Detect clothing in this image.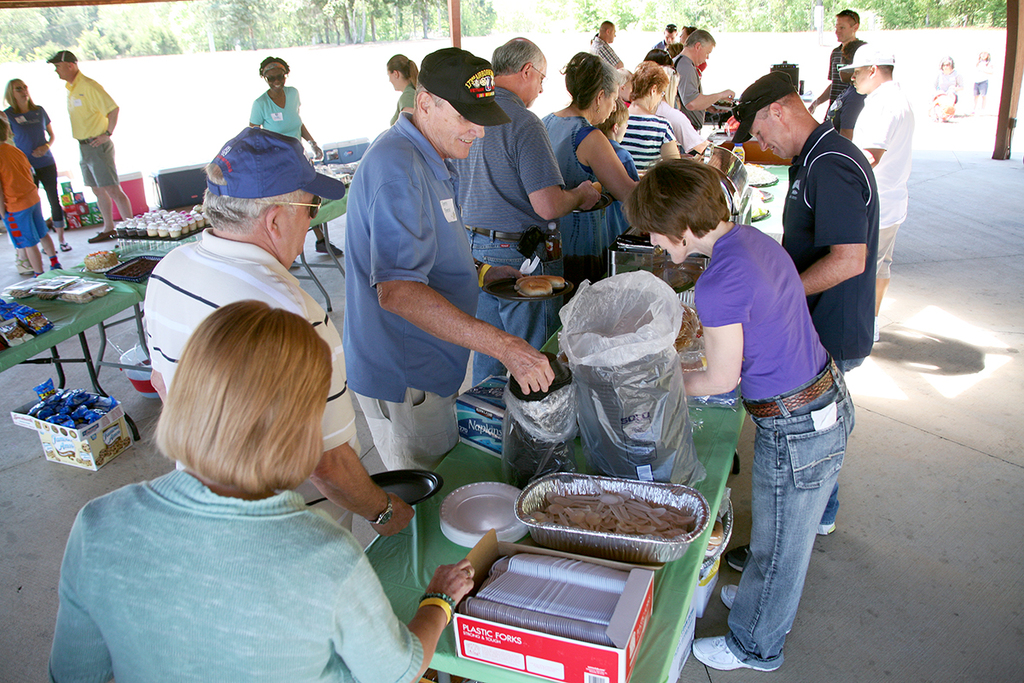
Detection: 539/100/621/294.
